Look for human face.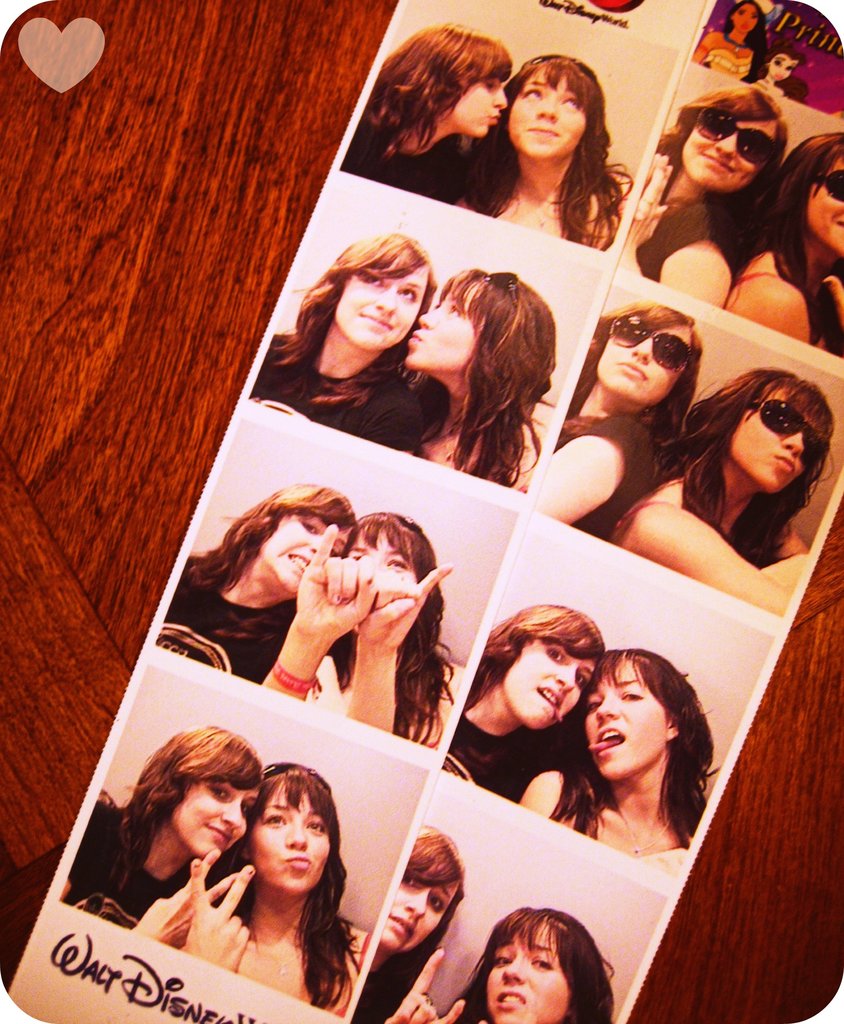
Found: 349:540:416:593.
